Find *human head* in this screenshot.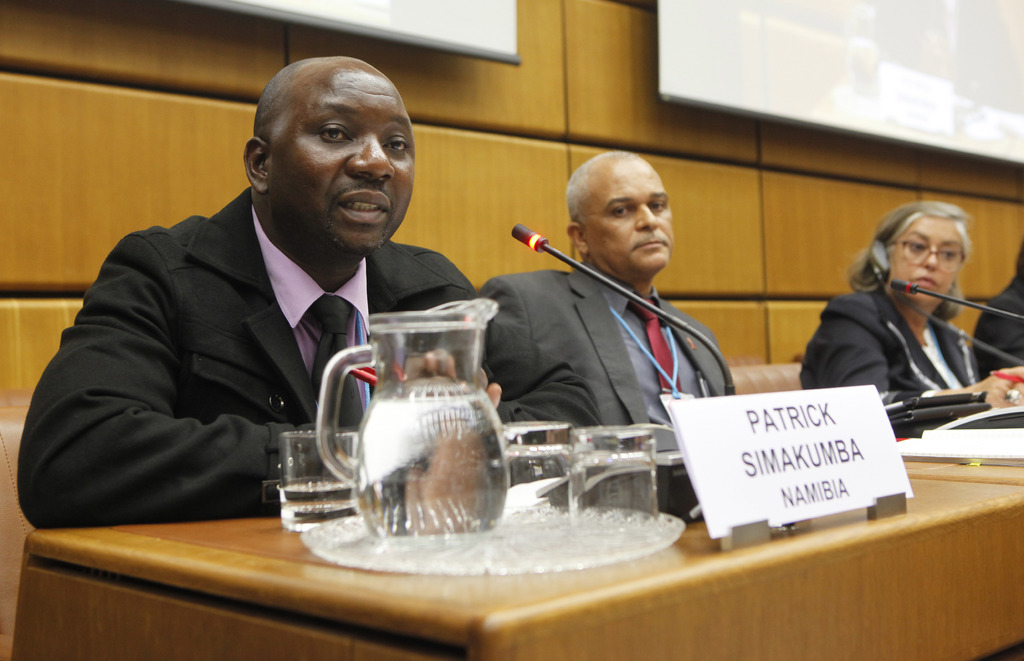
The bounding box for *human head* is bbox=(243, 45, 407, 235).
